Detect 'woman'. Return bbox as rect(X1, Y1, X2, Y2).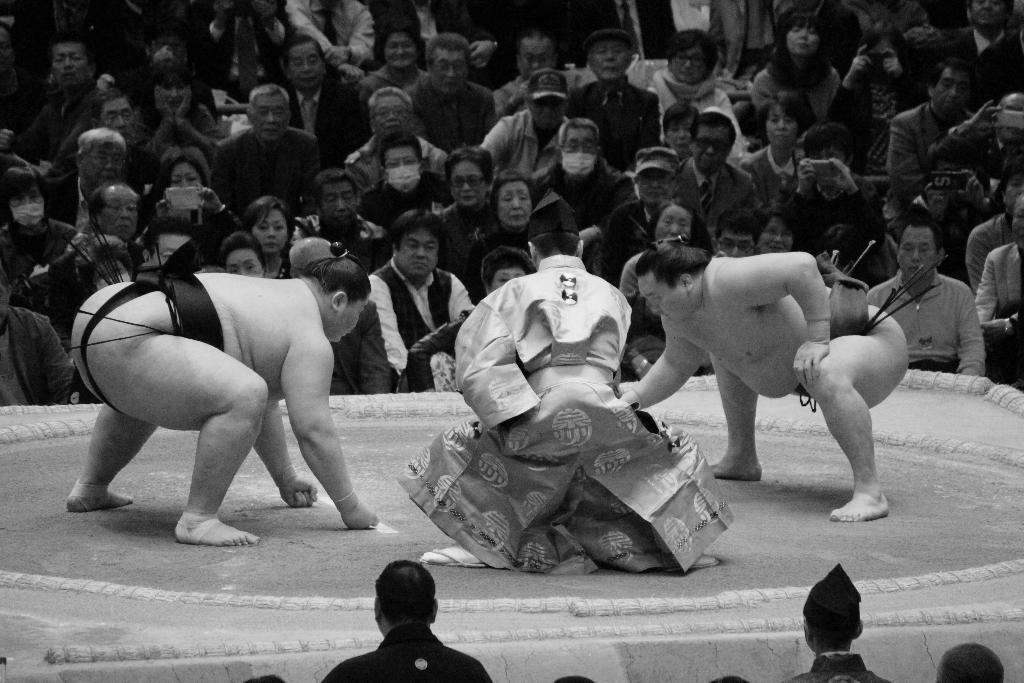
rect(437, 156, 520, 295).
